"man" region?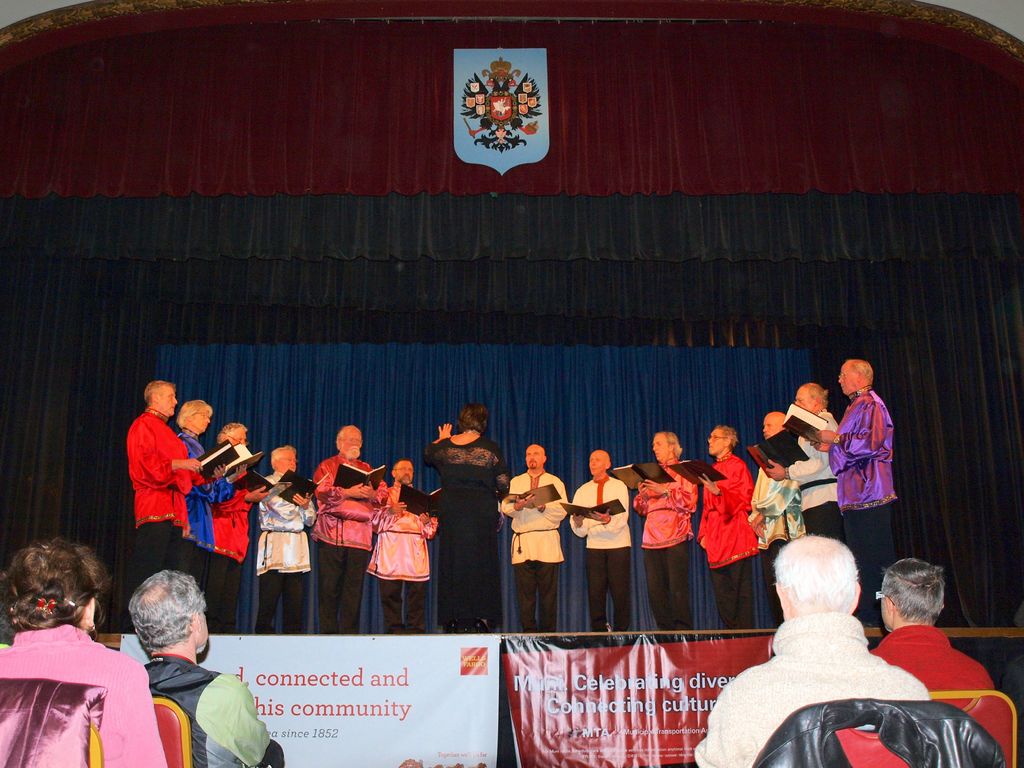
[left=869, top=557, right=992, bottom=707]
